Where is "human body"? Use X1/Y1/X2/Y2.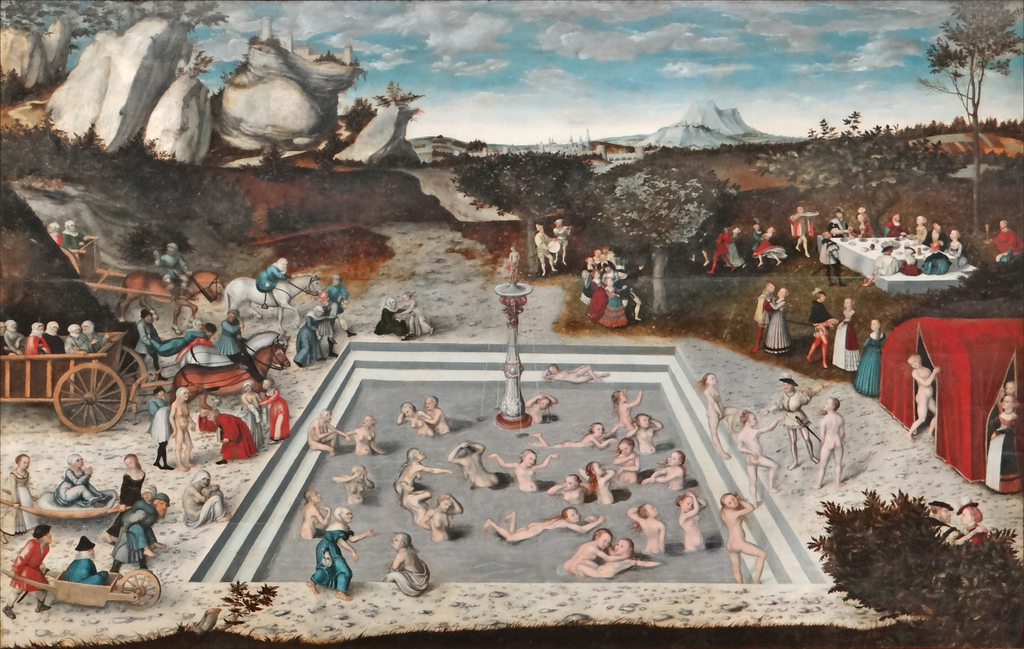
810/410/847/492.
